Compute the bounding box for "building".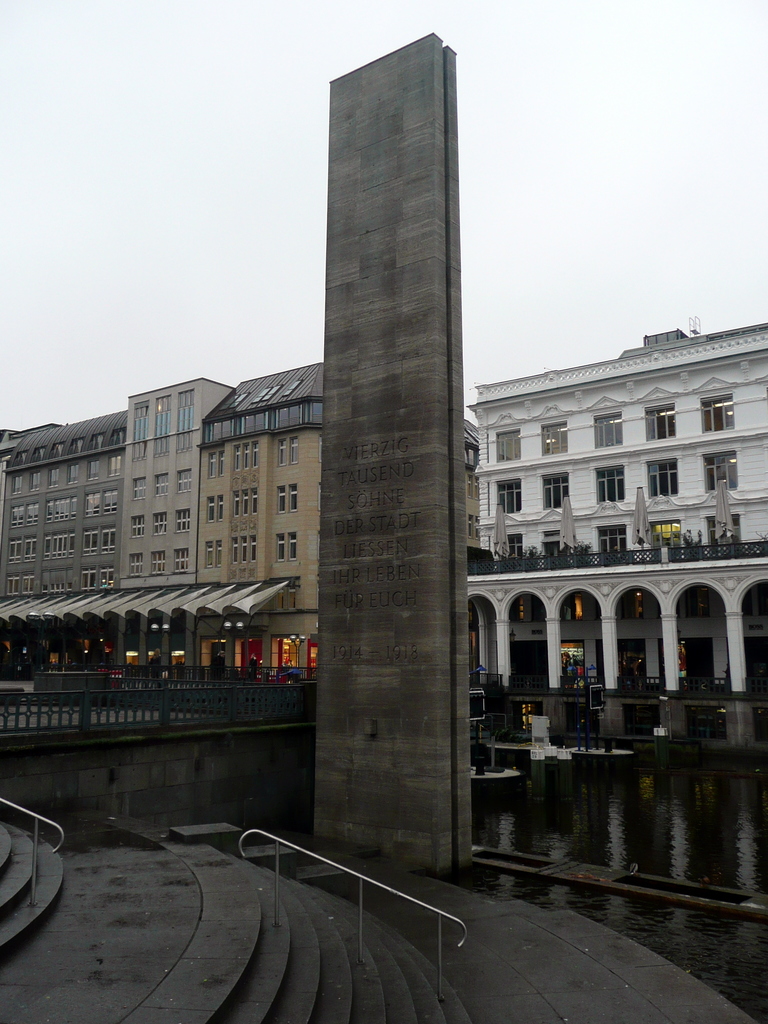
l=471, t=325, r=767, b=754.
